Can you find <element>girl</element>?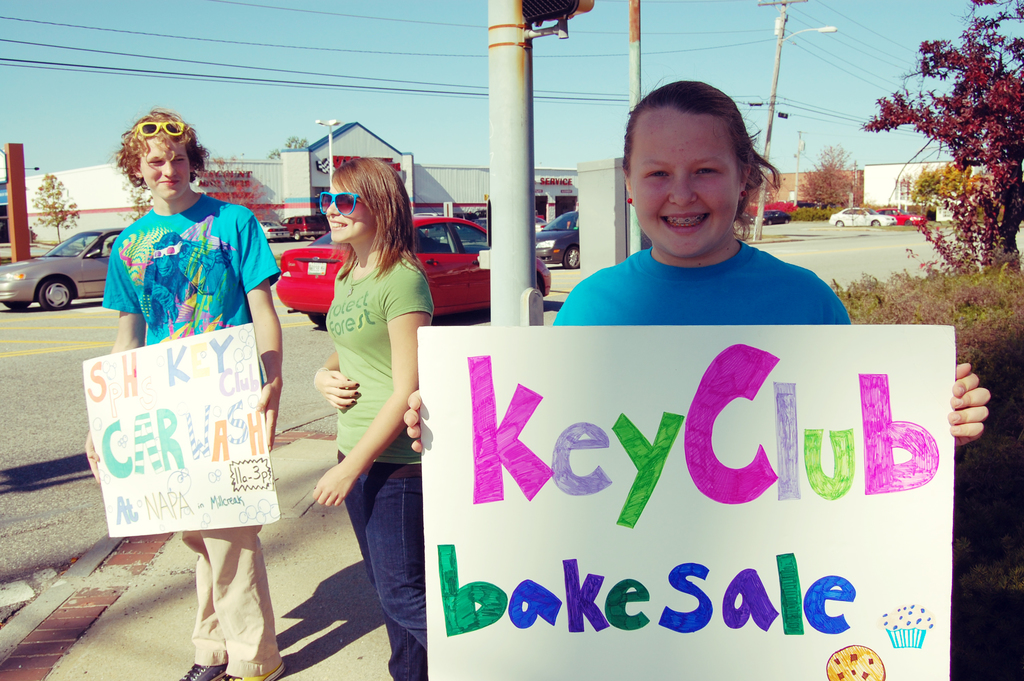
Yes, bounding box: (x1=286, y1=146, x2=452, y2=671).
